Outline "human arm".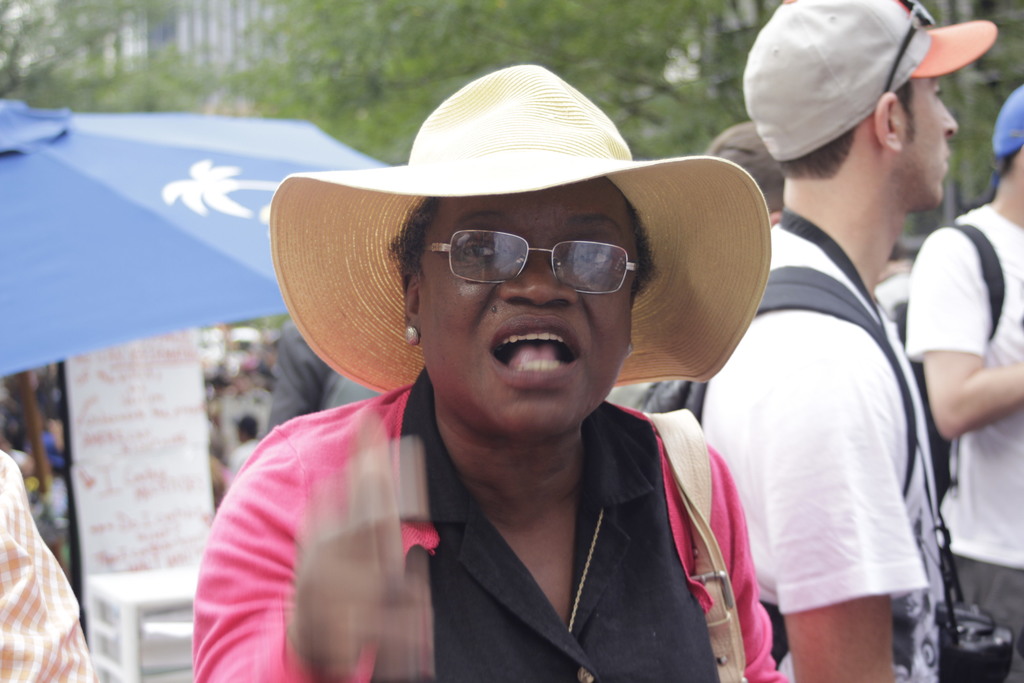
Outline: bbox=[916, 238, 1014, 466].
